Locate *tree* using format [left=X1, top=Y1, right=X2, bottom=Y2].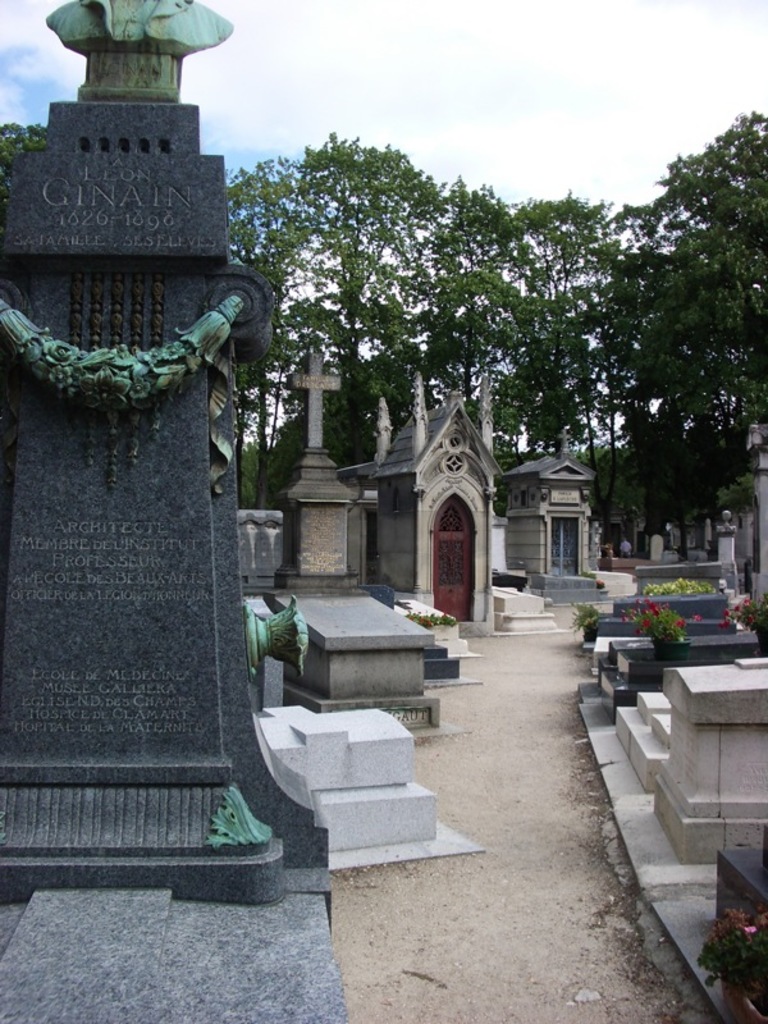
[left=0, top=115, right=46, bottom=210].
